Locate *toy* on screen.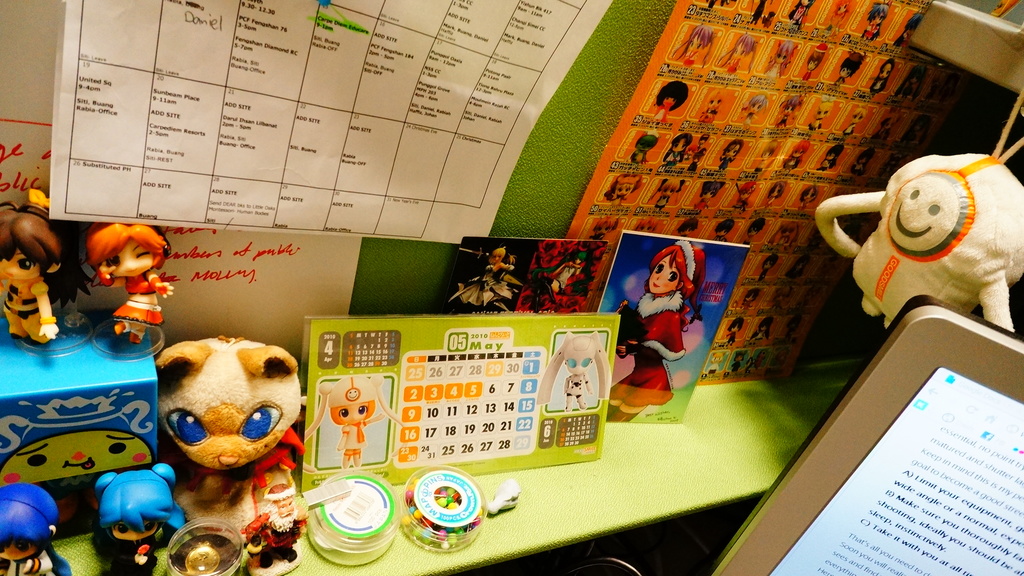
On screen at box(535, 329, 609, 412).
